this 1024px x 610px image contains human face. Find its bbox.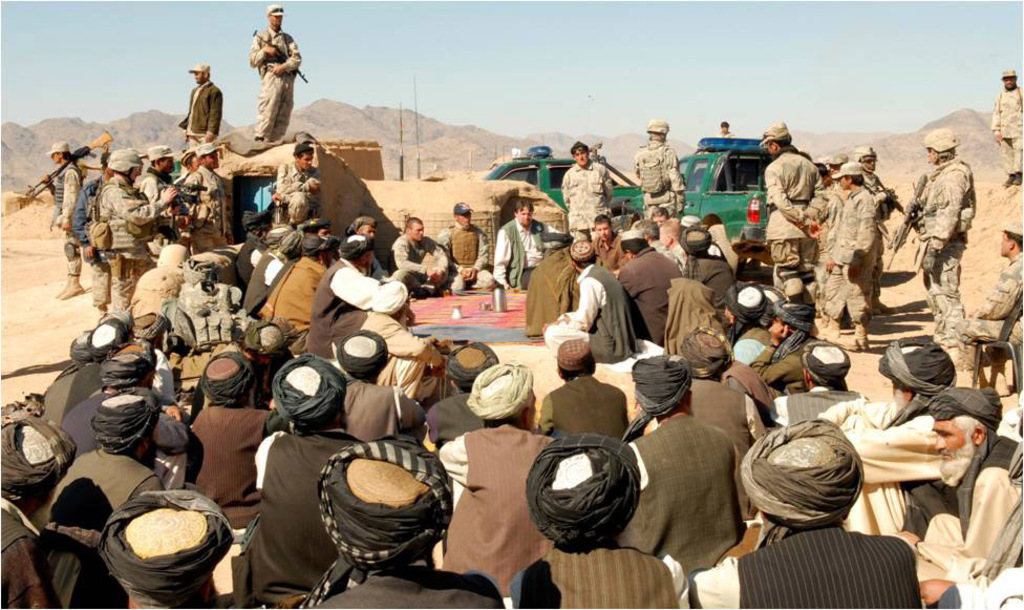
<bbox>652, 213, 666, 228</bbox>.
